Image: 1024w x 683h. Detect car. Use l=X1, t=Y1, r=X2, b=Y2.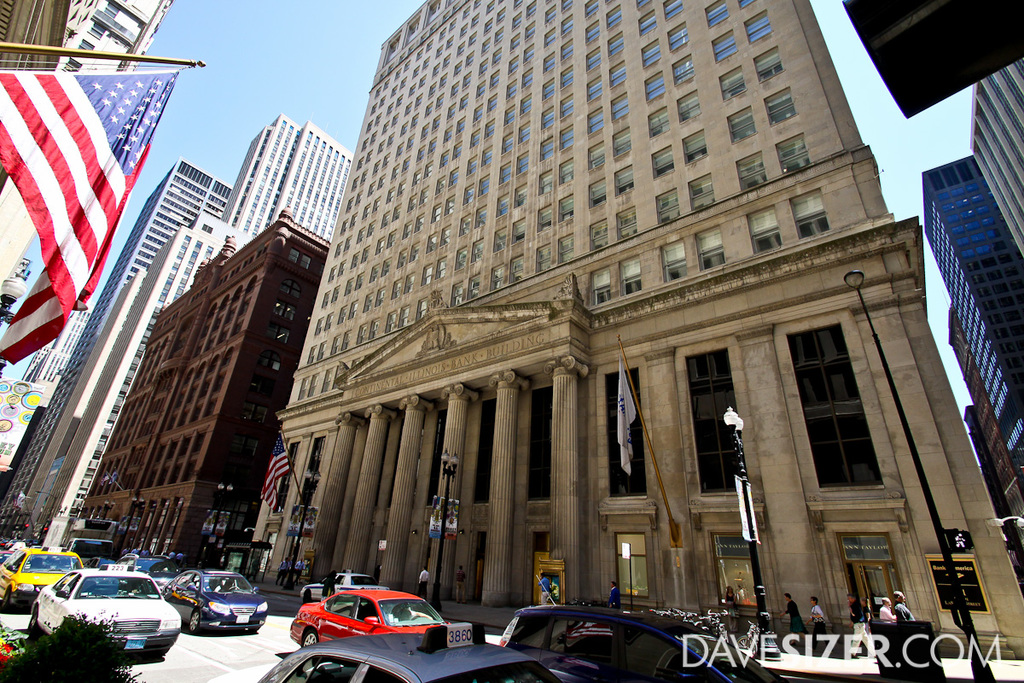
l=0, t=544, r=86, b=613.
